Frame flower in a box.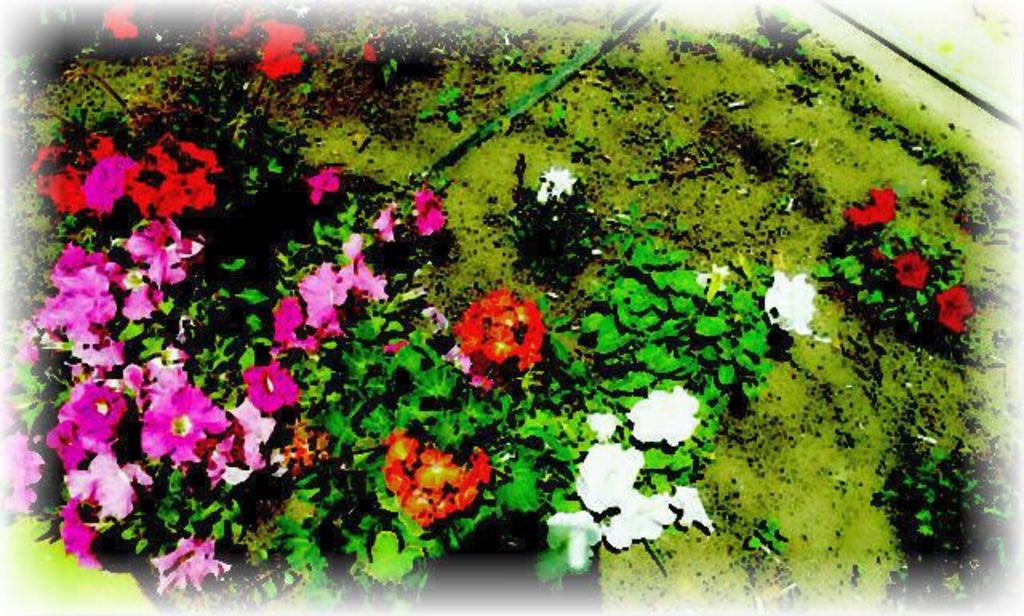
{"x1": 56, "y1": 382, "x2": 128, "y2": 443}.
